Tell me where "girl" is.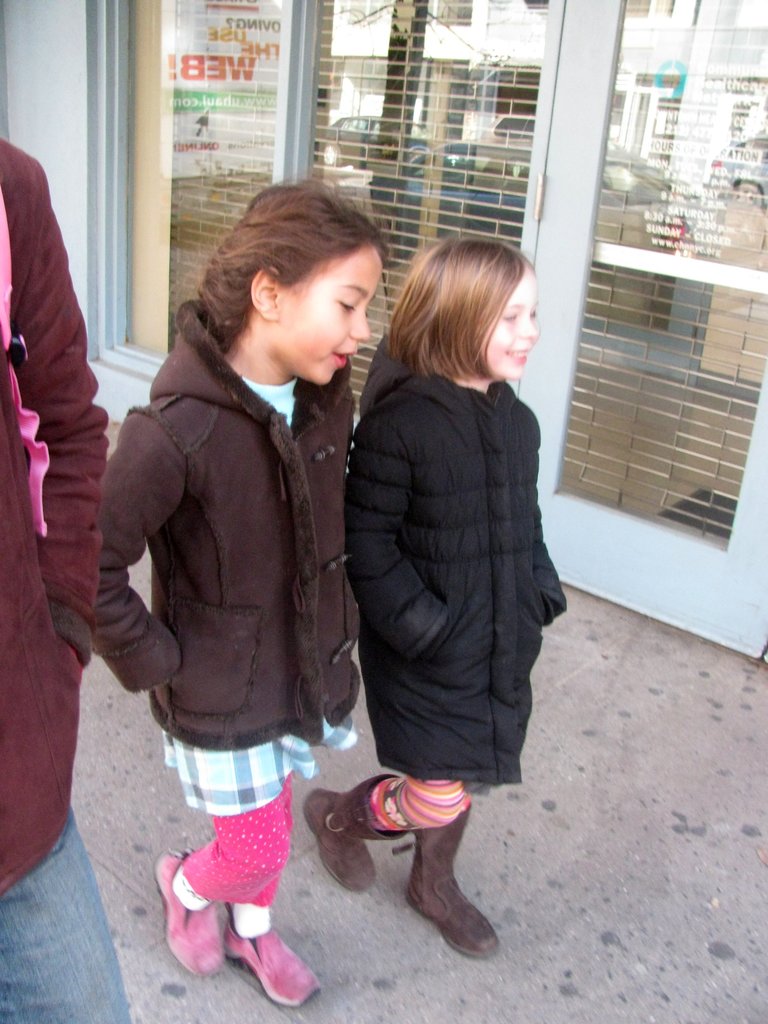
"girl" is at left=346, top=243, right=572, bottom=956.
